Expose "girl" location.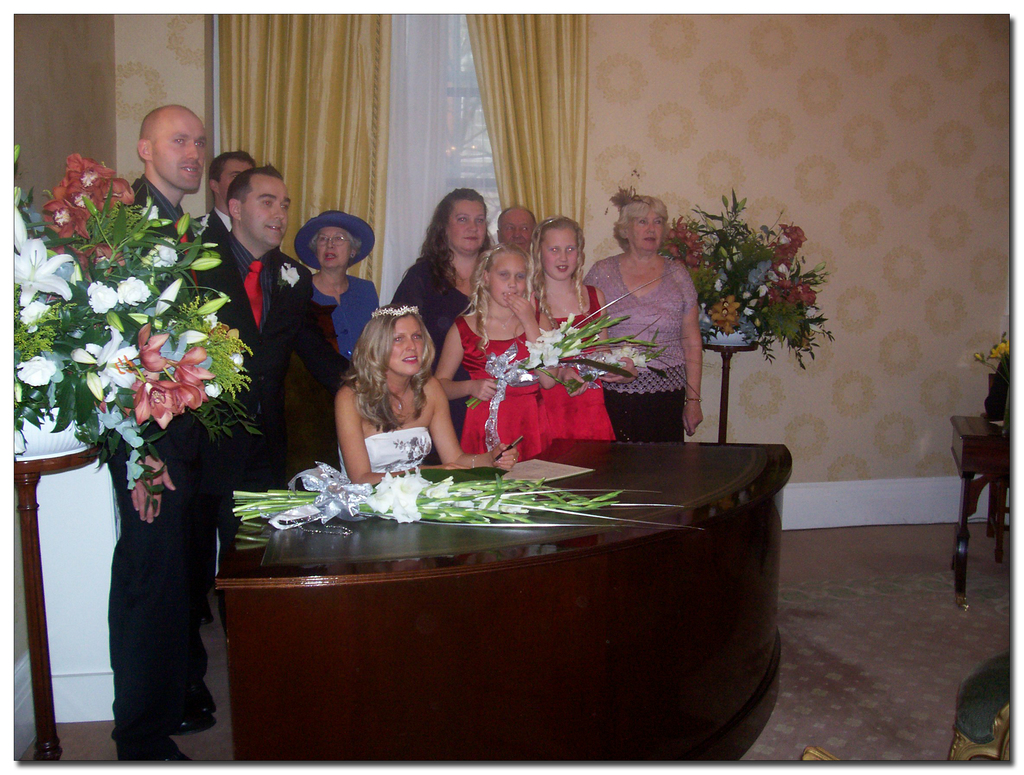
Exposed at {"x1": 447, "y1": 247, "x2": 570, "y2": 460}.
